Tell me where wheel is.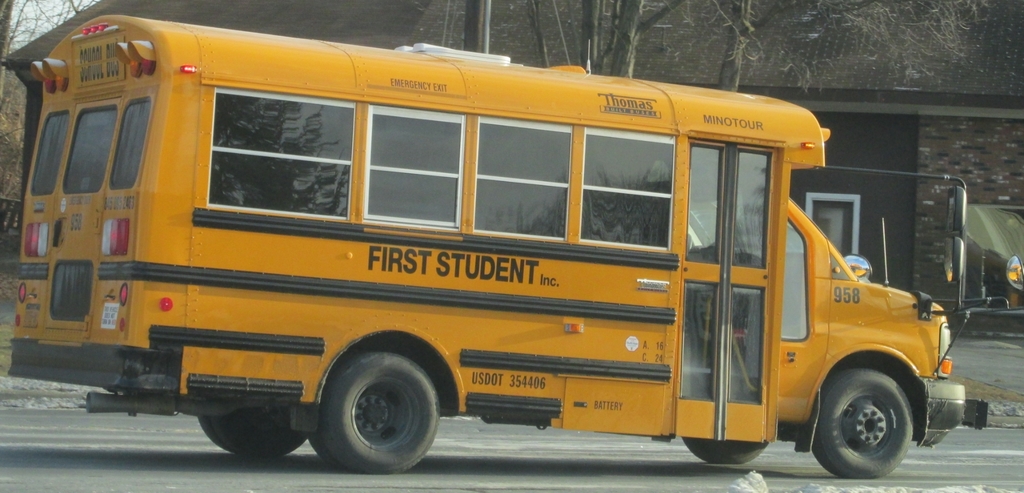
wheel is at {"x1": 815, "y1": 363, "x2": 919, "y2": 474}.
